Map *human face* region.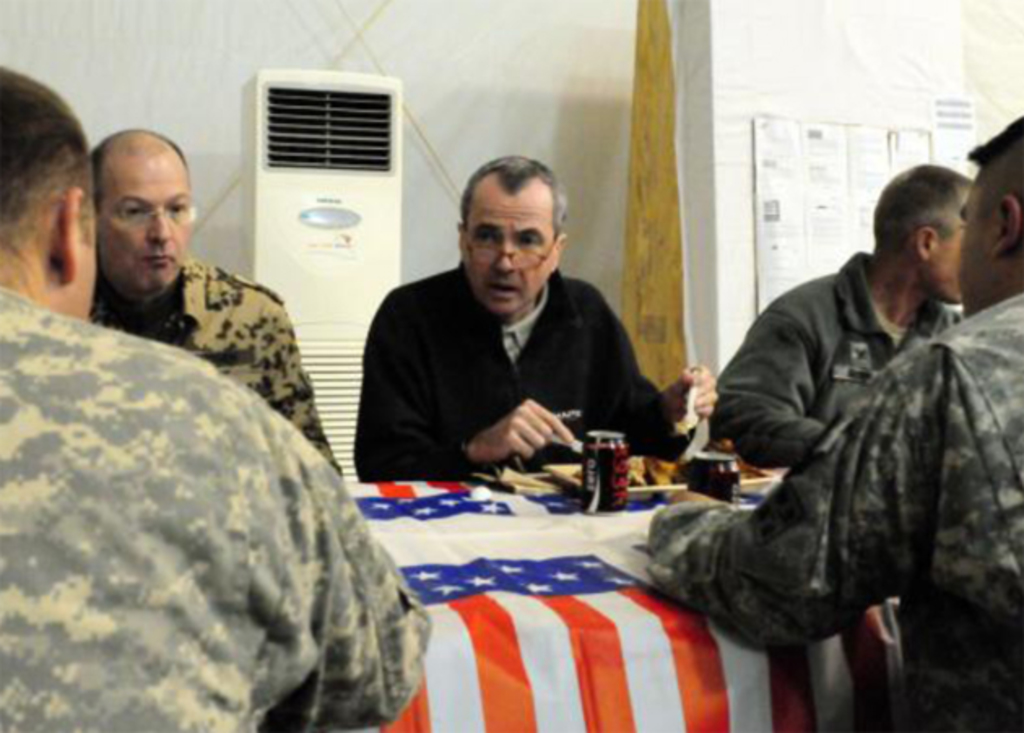
Mapped to <bbox>952, 169, 1006, 327</bbox>.
